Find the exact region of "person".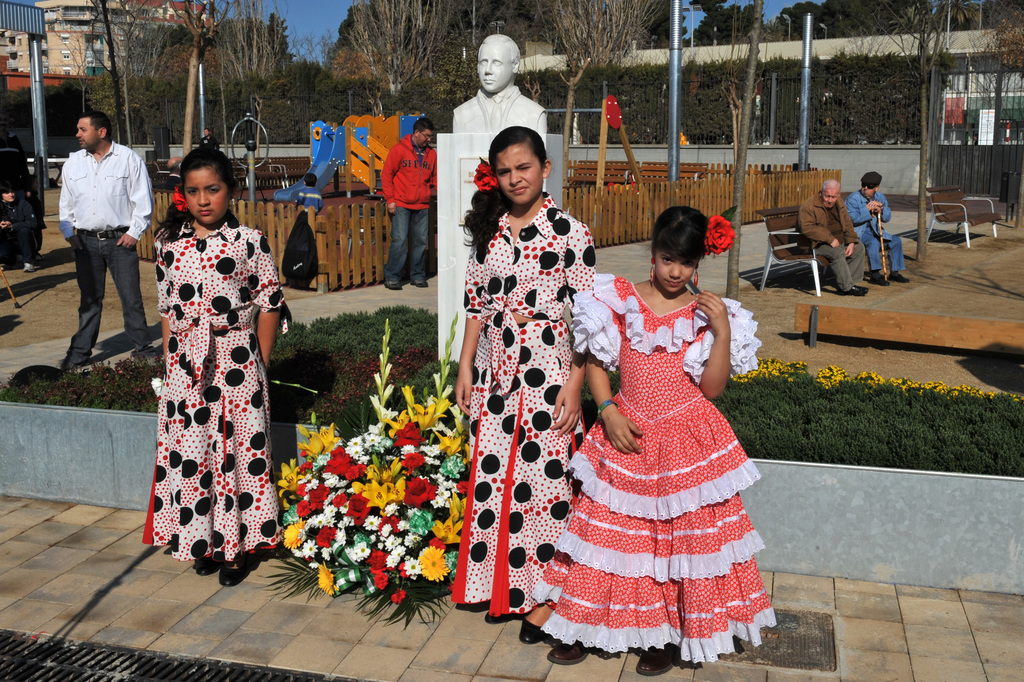
Exact region: 53,110,152,369.
